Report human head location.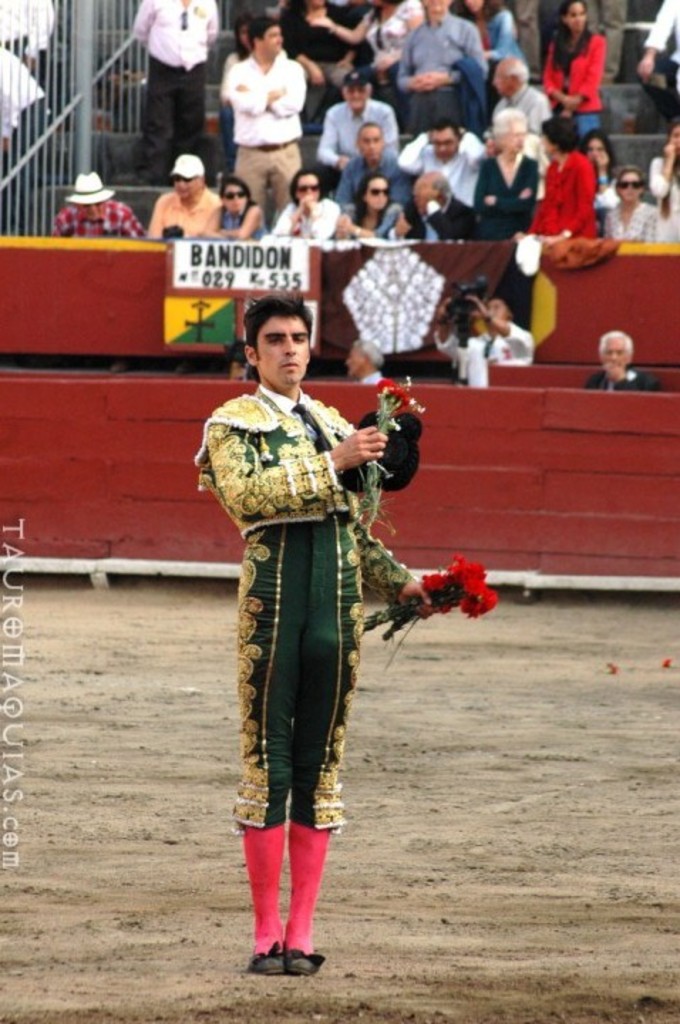
Report: <box>235,11,257,47</box>.
